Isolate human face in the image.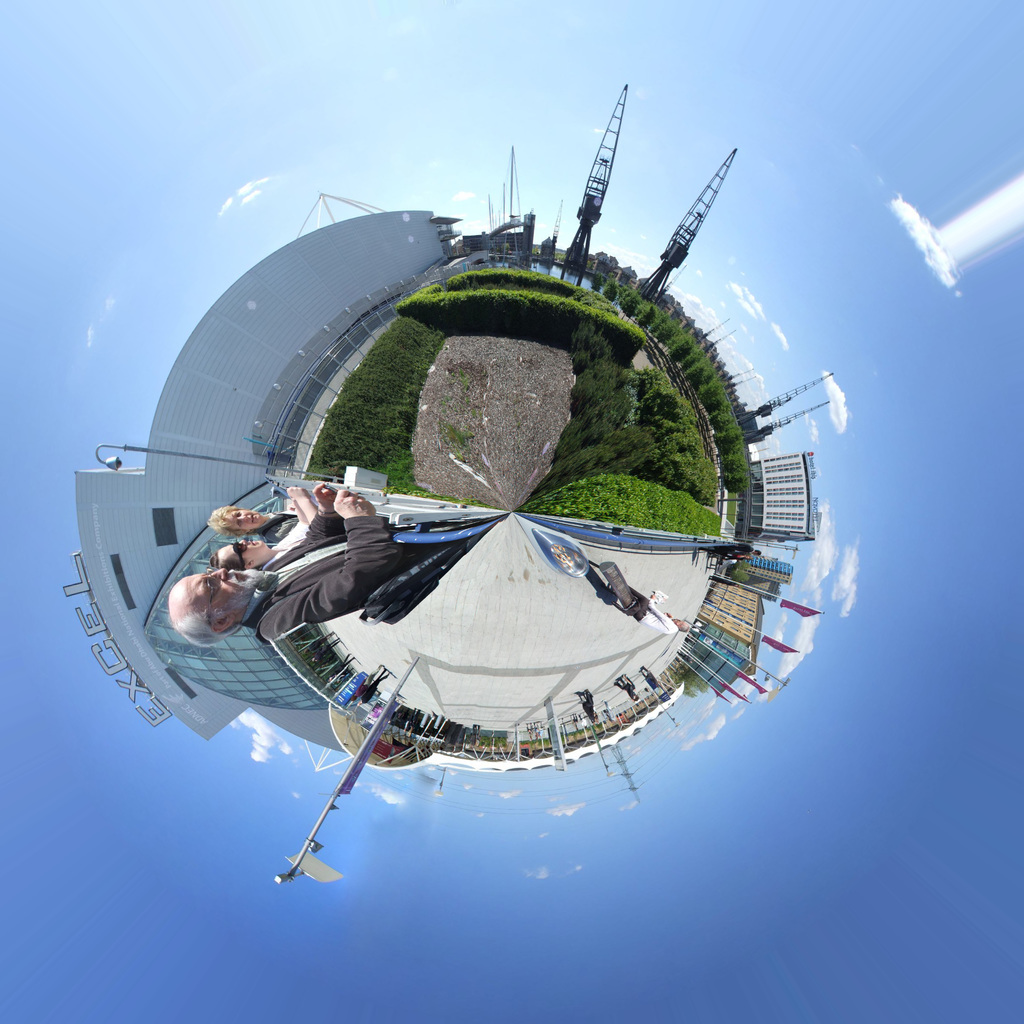
Isolated region: BBox(221, 538, 270, 562).
